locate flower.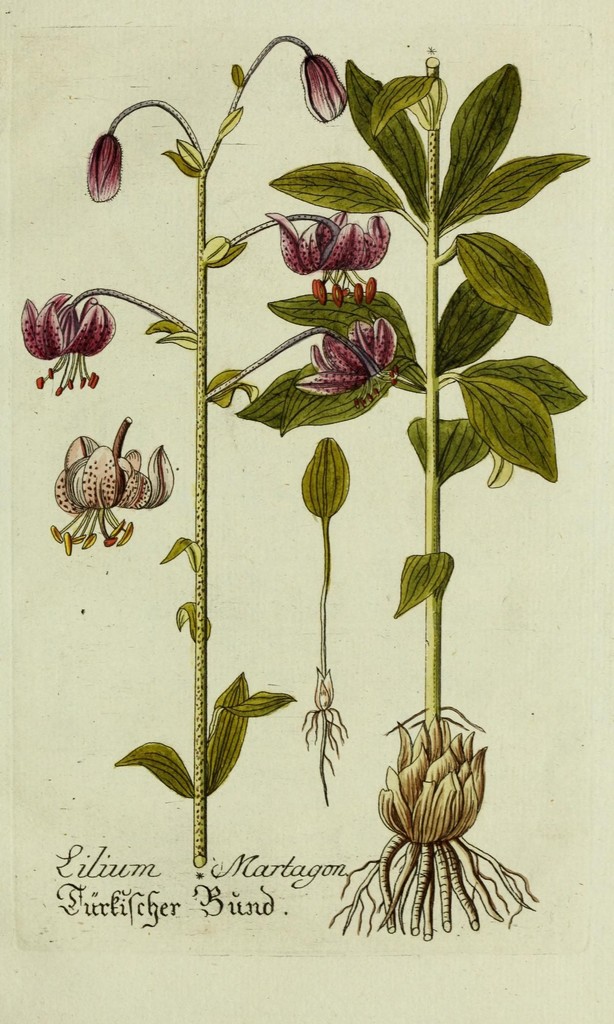
Bounding box: box=[19, 288, 115, 390].
